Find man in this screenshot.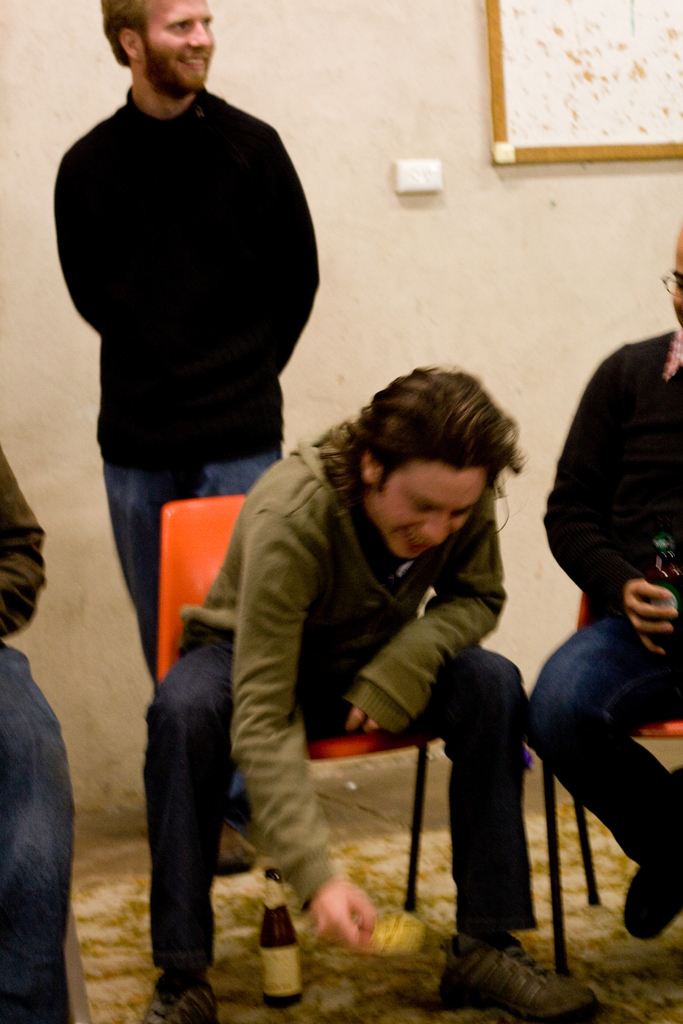
The bounding box for man is <bbox>518, 218, 682, 937</bbox>.
